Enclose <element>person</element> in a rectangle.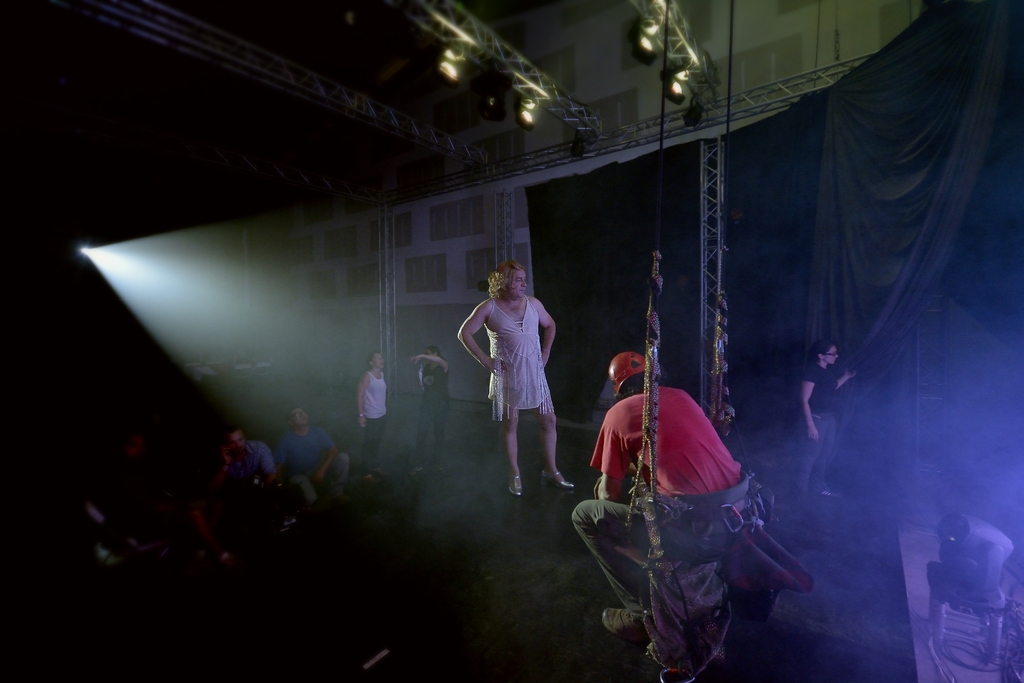
[278, 404, 348, 502].
